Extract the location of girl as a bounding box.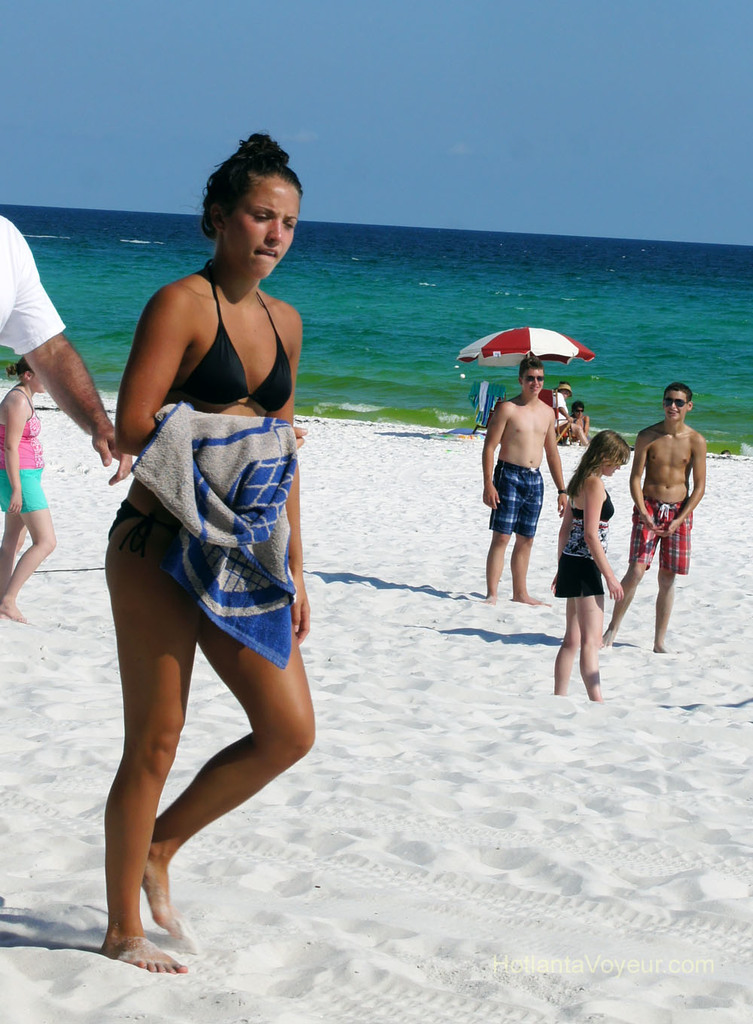
x1=544, y1=431, x2=626, y2=702.
